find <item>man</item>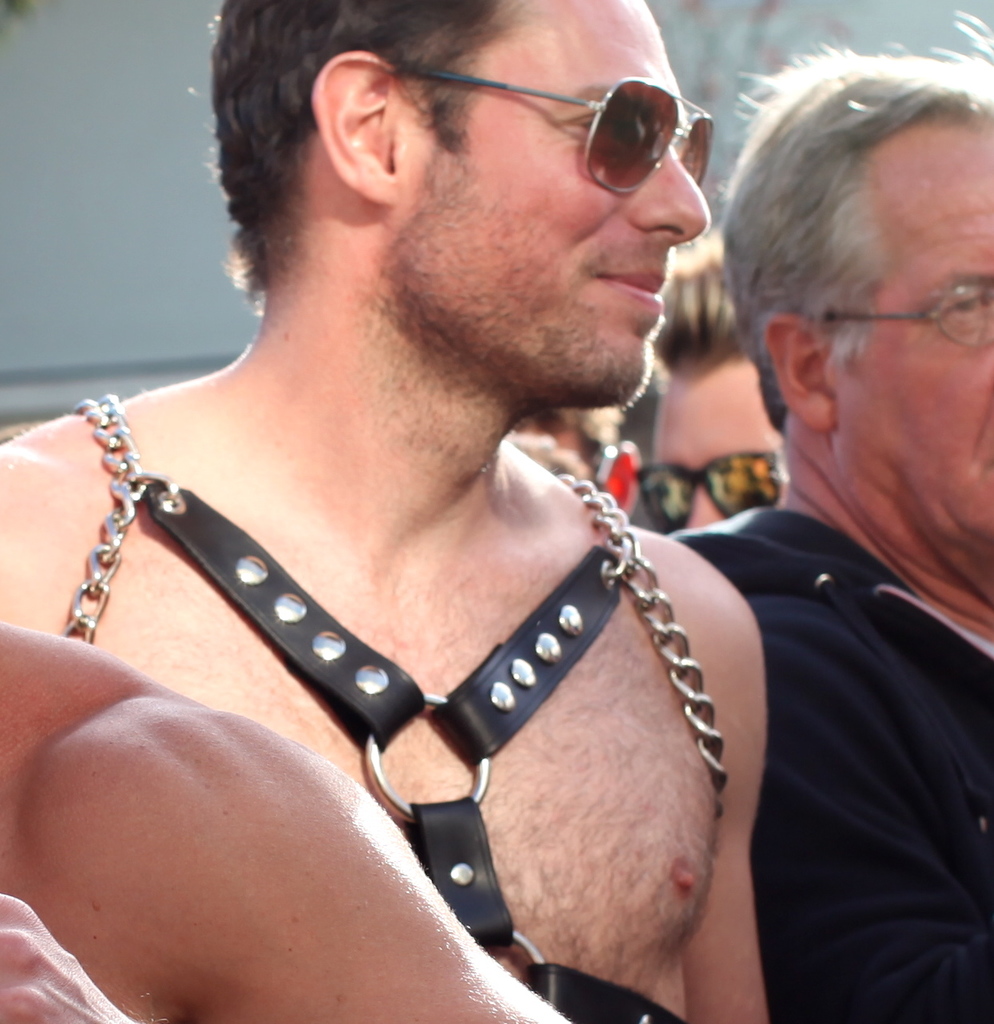
x1=0, y1=0, x2=780, y2=1023
